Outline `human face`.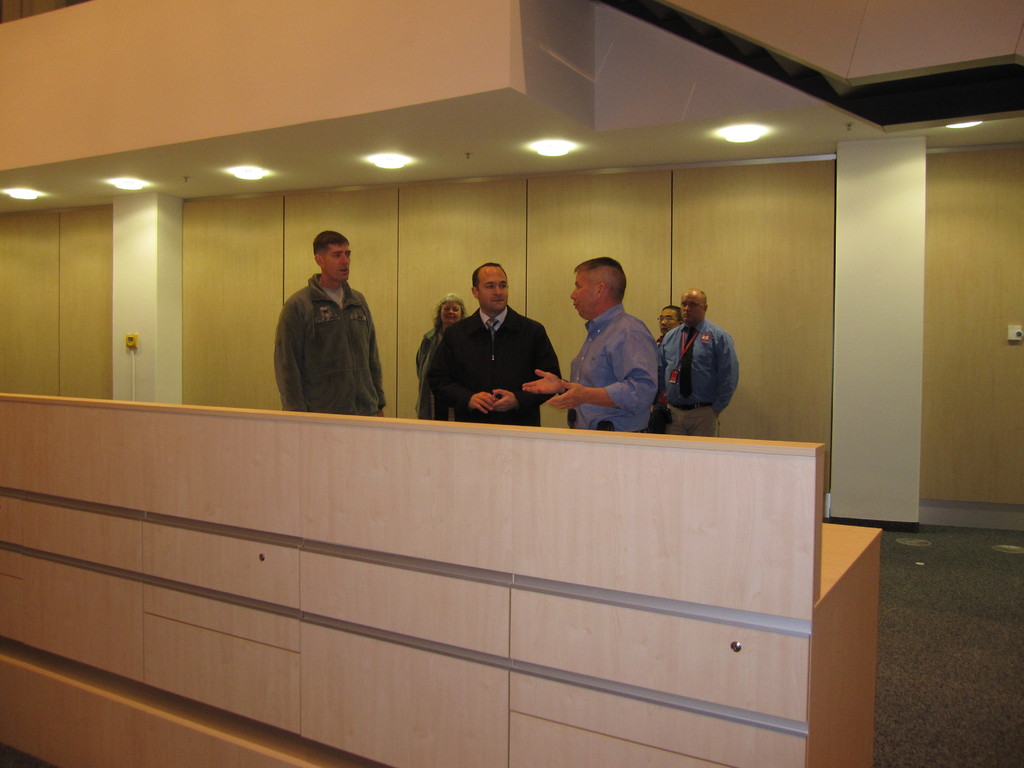
Outline: 684:292:702:321.
